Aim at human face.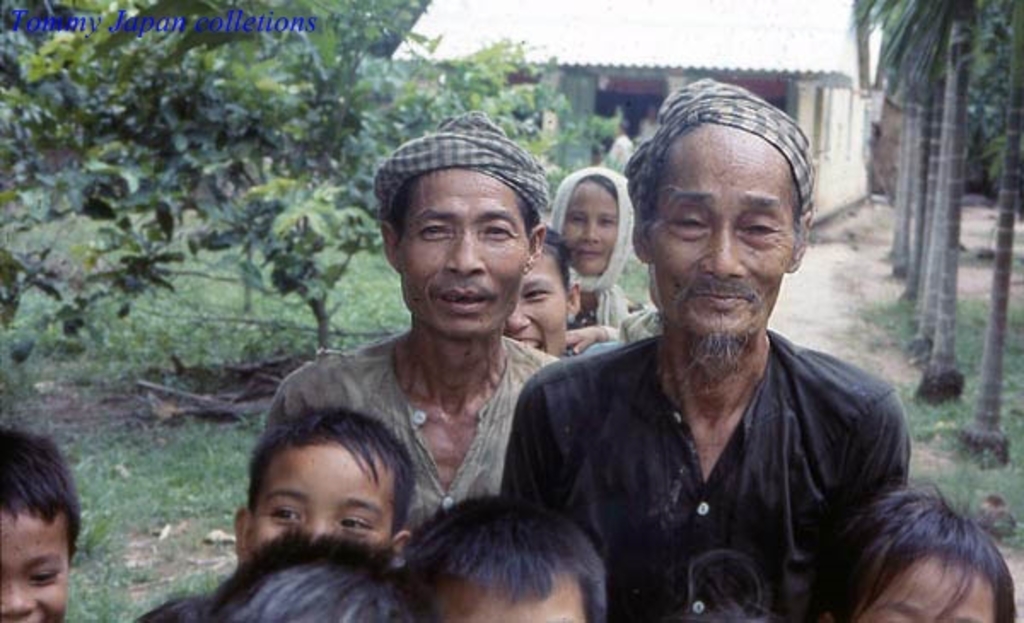
Aimed at bbox=[437, 562, 601, 621].
